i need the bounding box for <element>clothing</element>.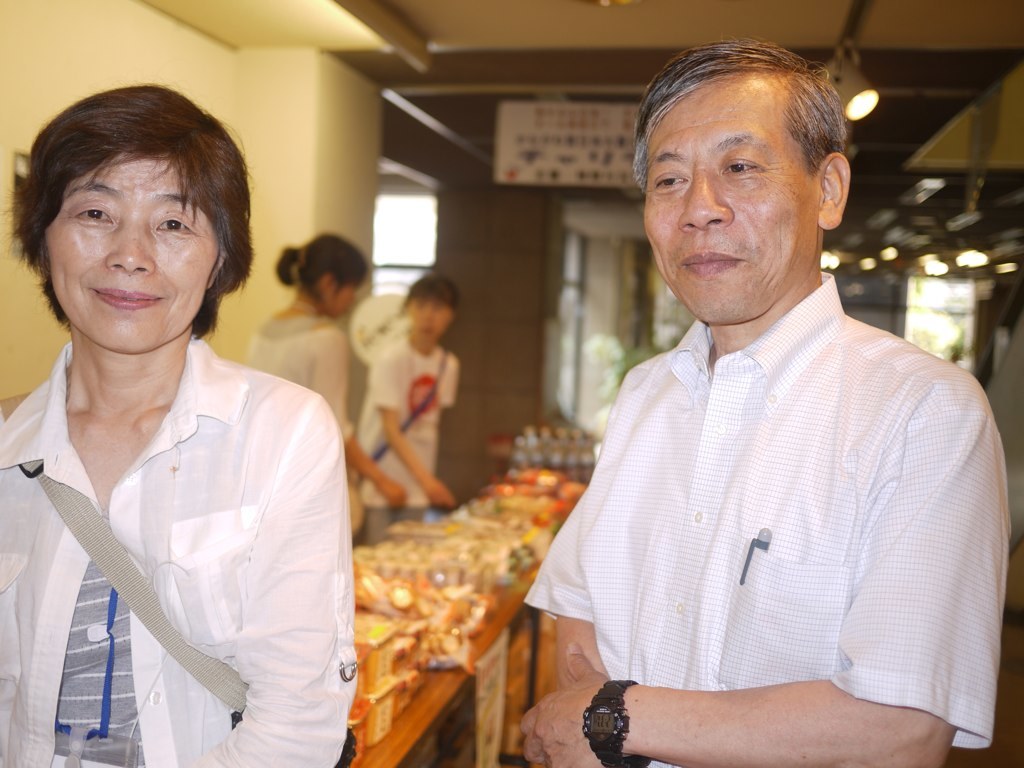
Here it is: [348,336,466,551].
